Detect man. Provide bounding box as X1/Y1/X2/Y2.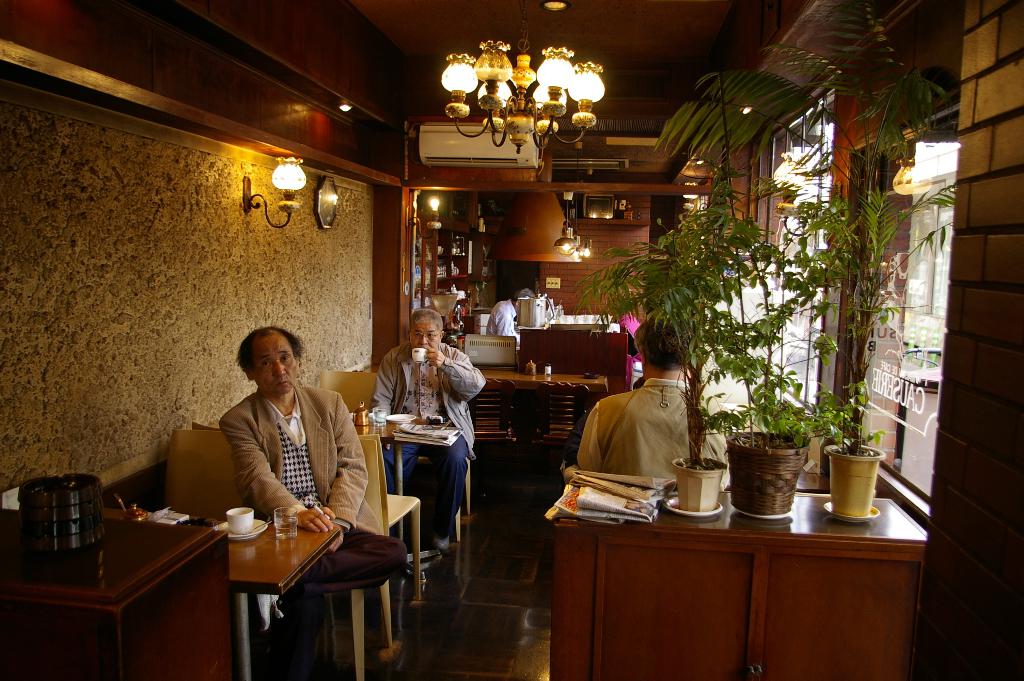
191/335/369/553.
